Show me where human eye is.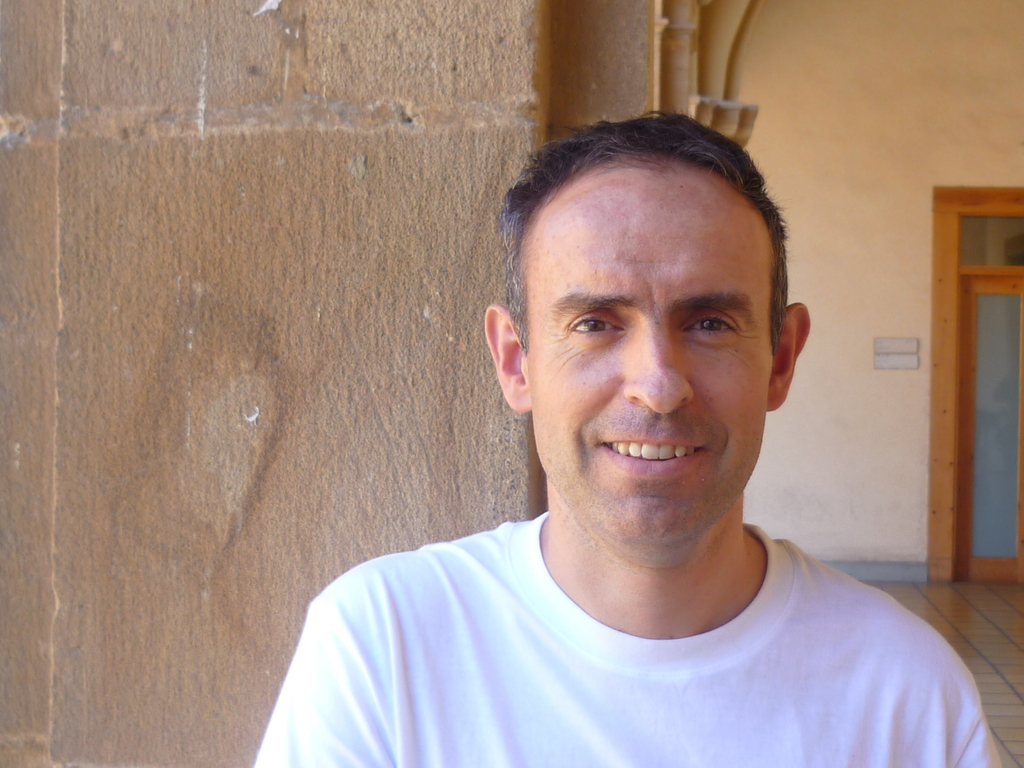
human eye is at [left=559, top=307, right=628, bottom=334].
